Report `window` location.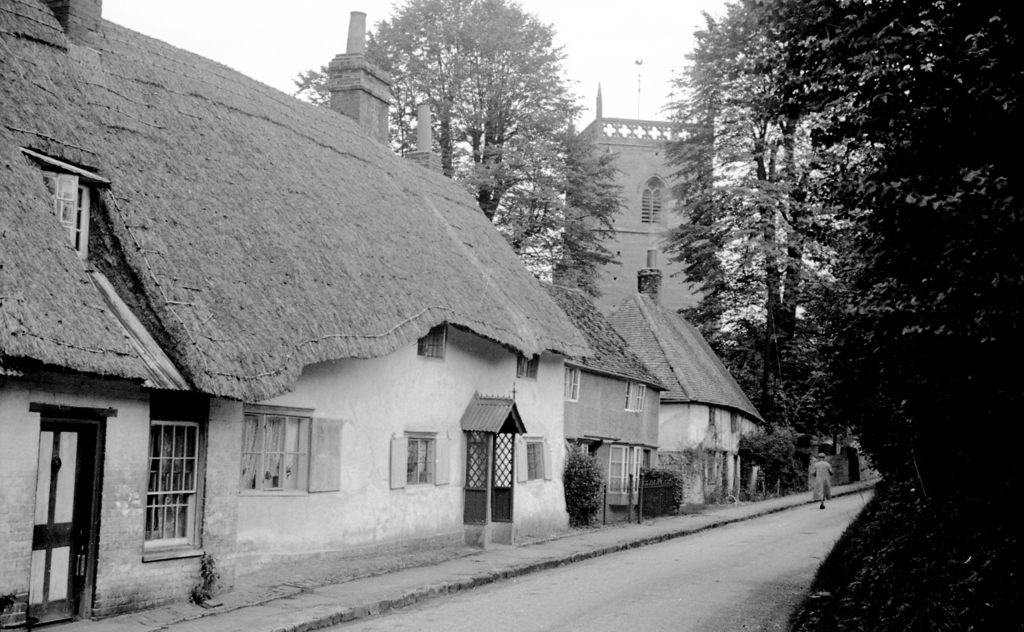
Report: (563,362,584,401).
